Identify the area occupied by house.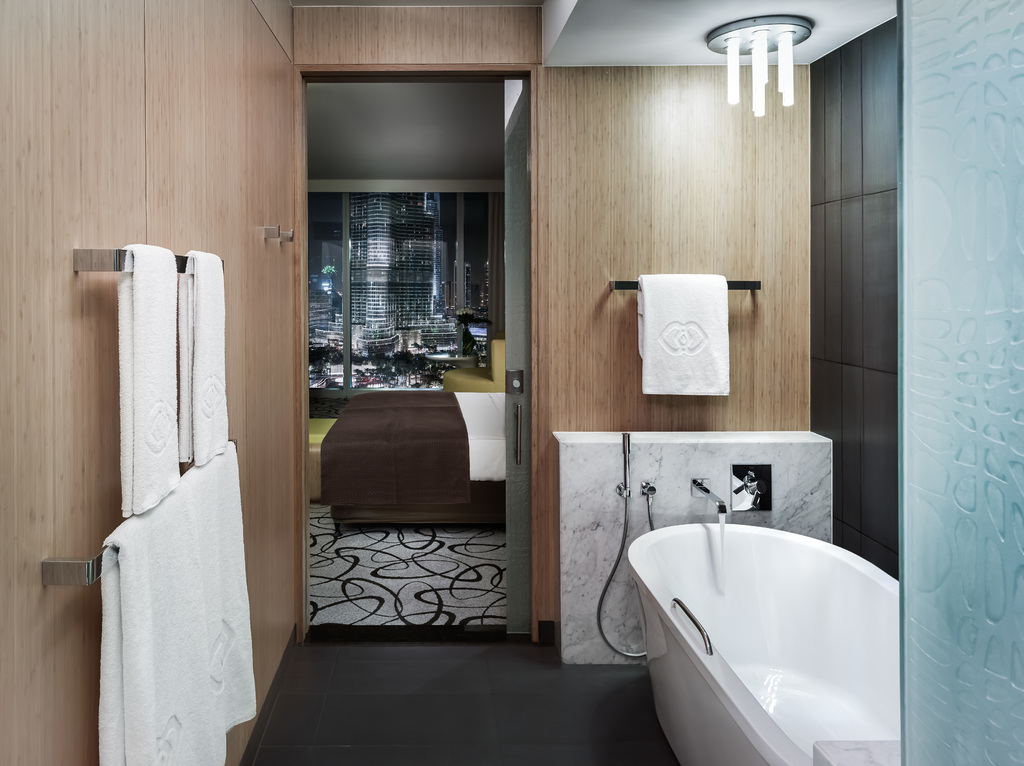
Area: bbox=[0, 0, 1023, 765].
